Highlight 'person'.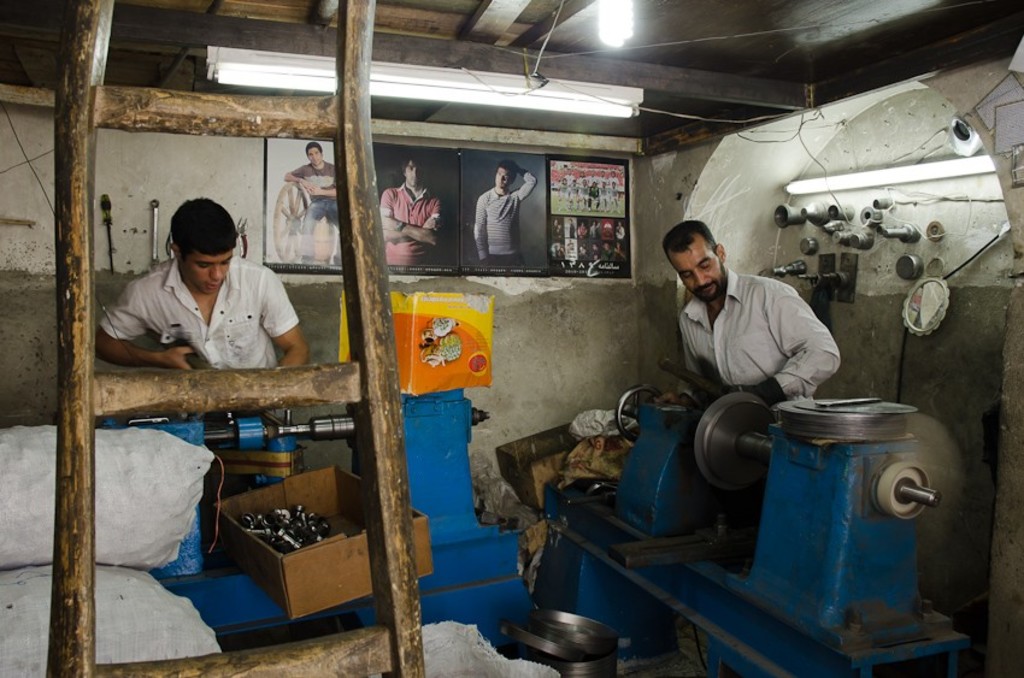
Highlighted region: bbox=(279, 142, 340, 264).
